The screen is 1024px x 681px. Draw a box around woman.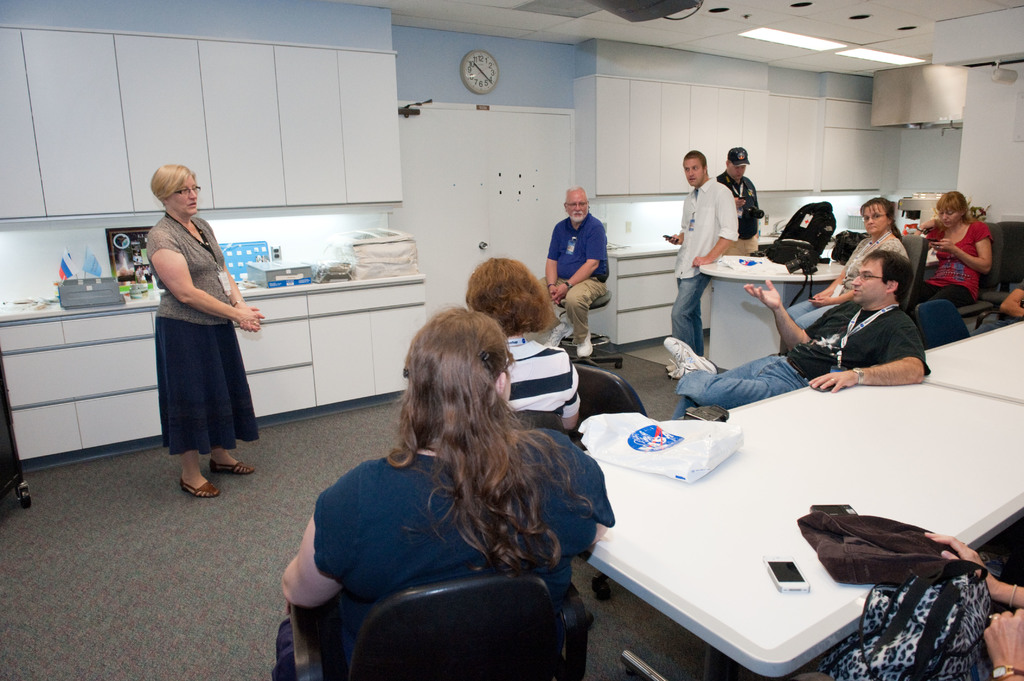
rect(143, 176, 253, 501).
